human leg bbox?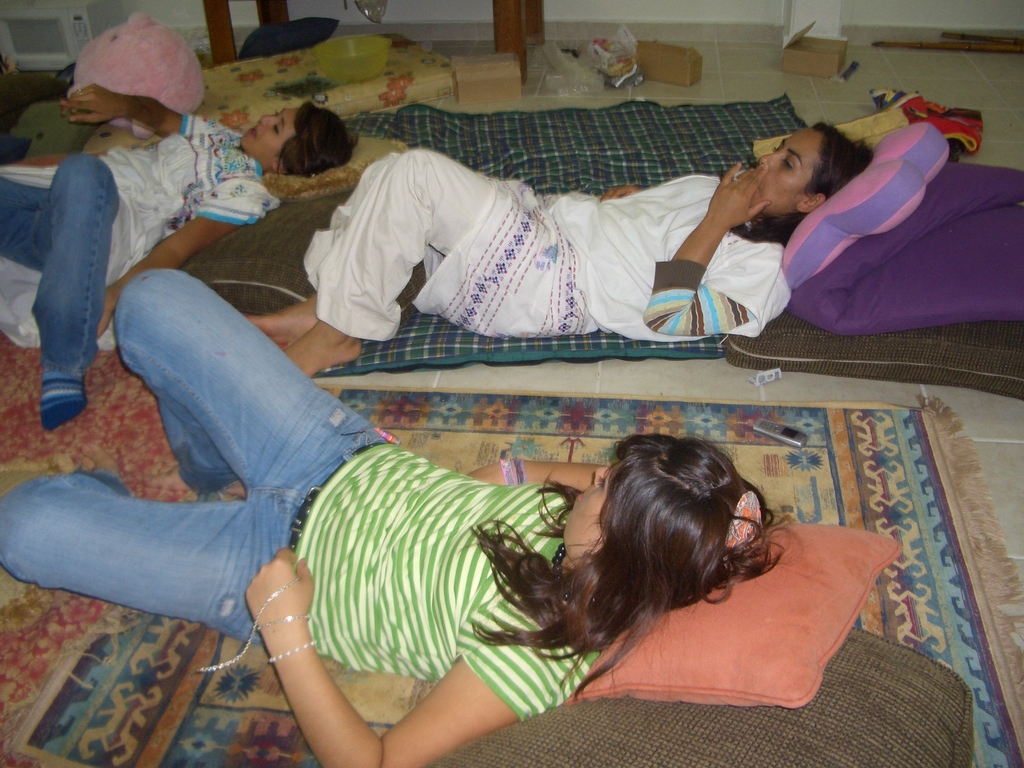
{"x1": 0, "y1": 151, "x2": 121, "y2": 429}
